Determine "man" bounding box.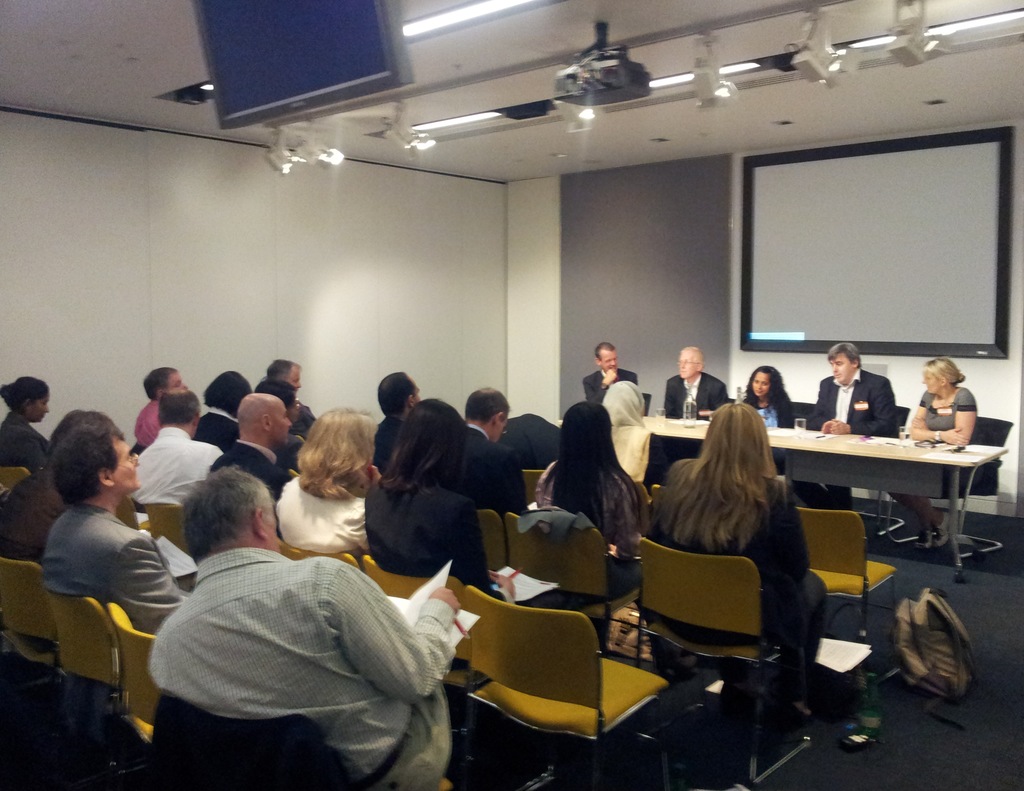
Determined: 660, 346, 729, 421.
